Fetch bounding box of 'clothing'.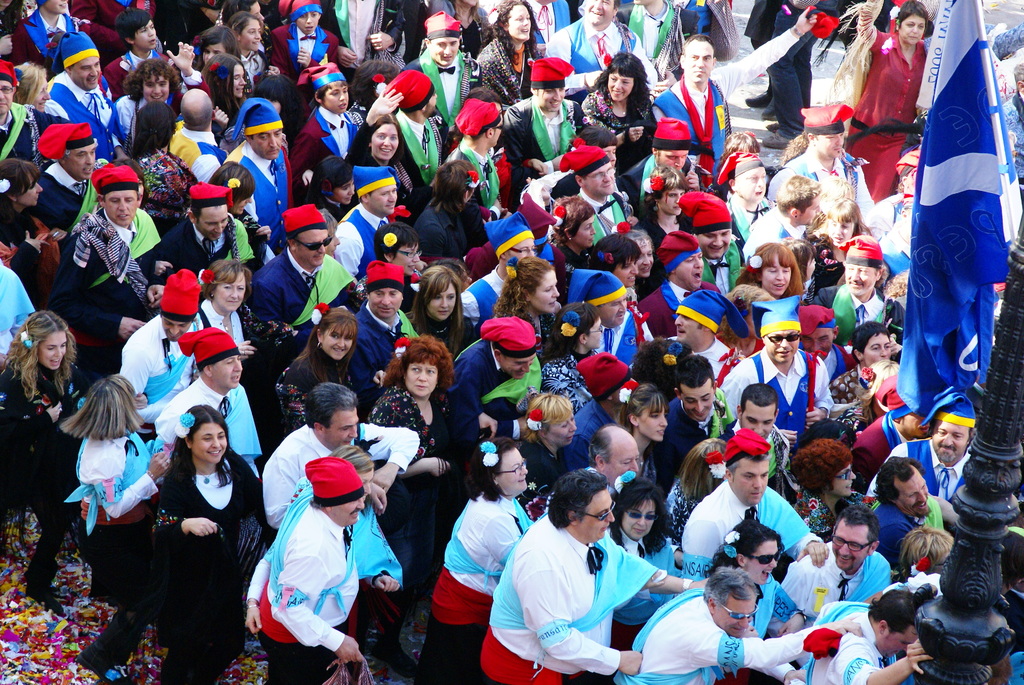
Bbox: Rect(184, 297, 248, 361).
